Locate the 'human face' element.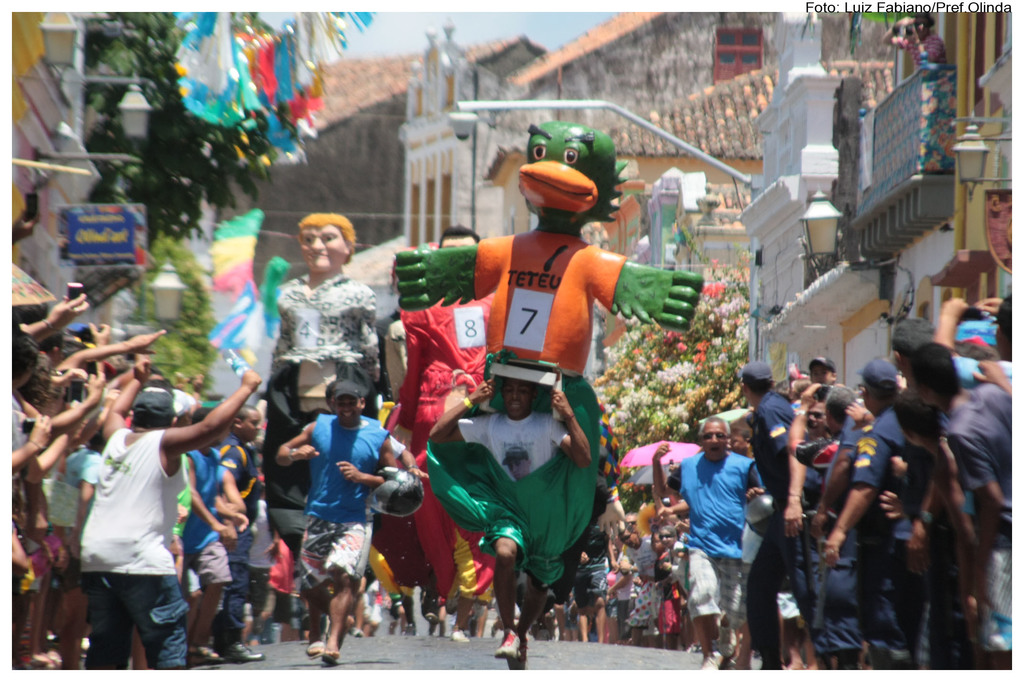
Element bbox: box(812, 363, 831, 385).
